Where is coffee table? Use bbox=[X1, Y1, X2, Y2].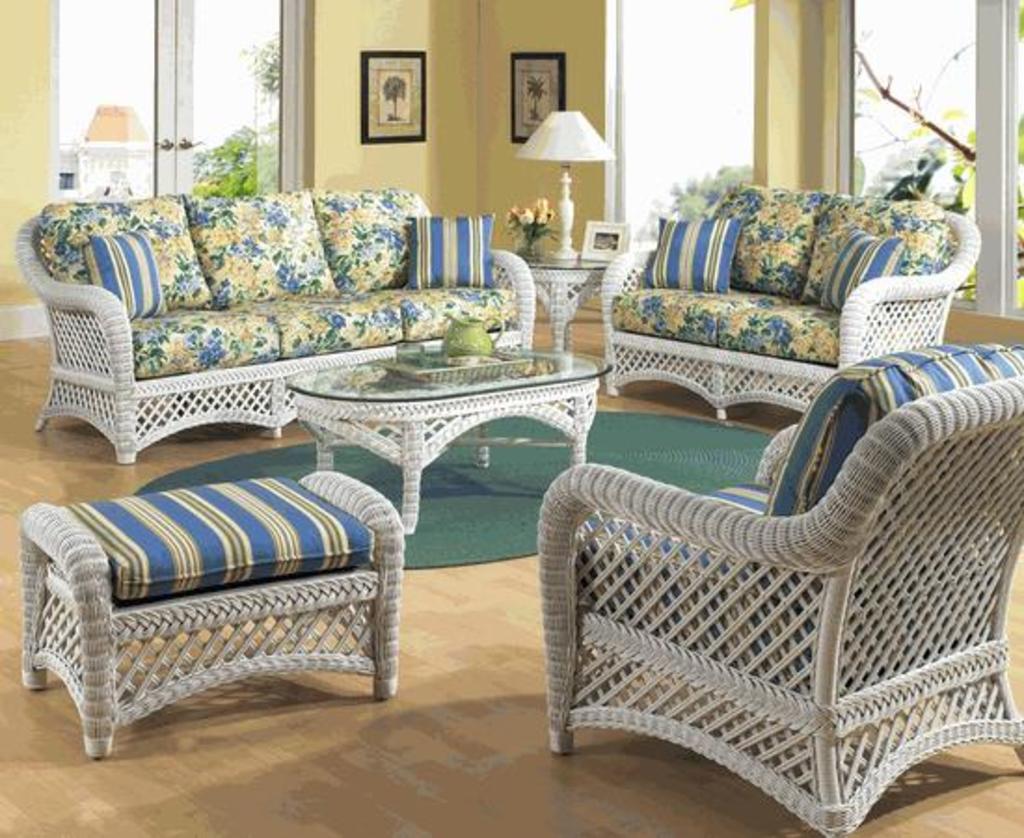
bbox=[529, 253, 607, 345].
